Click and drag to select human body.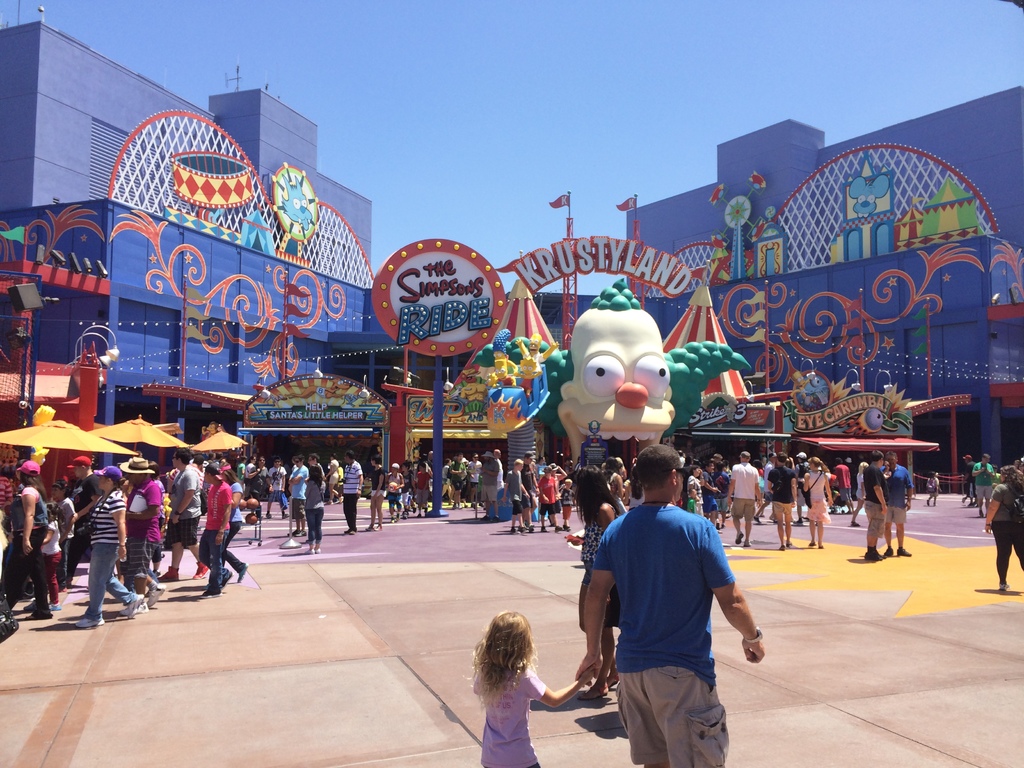
Selection: {"x1": 114, "y1": 450, "x2": 164, "y2": 606}.
